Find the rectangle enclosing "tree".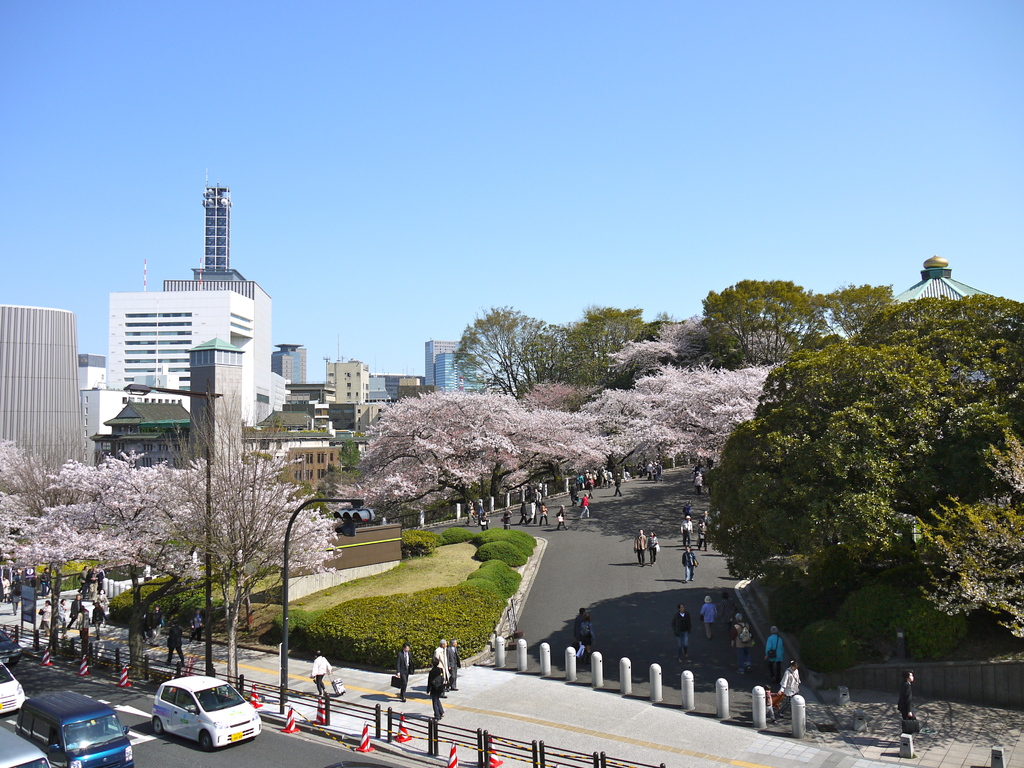
box=[646, 312, 747, 365].
